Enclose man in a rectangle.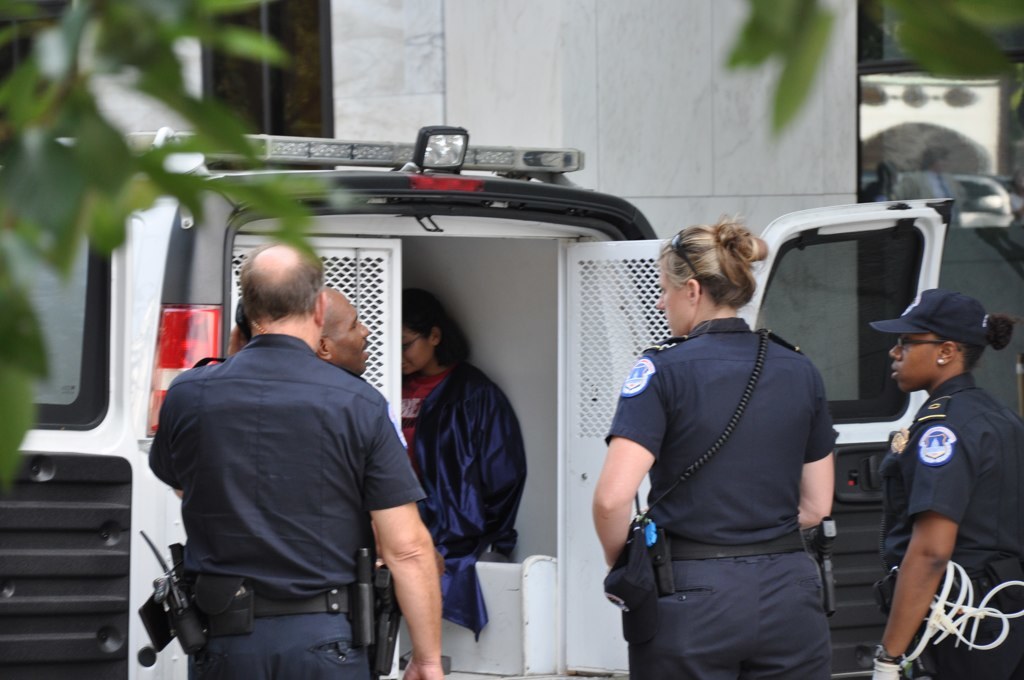
(142, 249, 434, 667).
